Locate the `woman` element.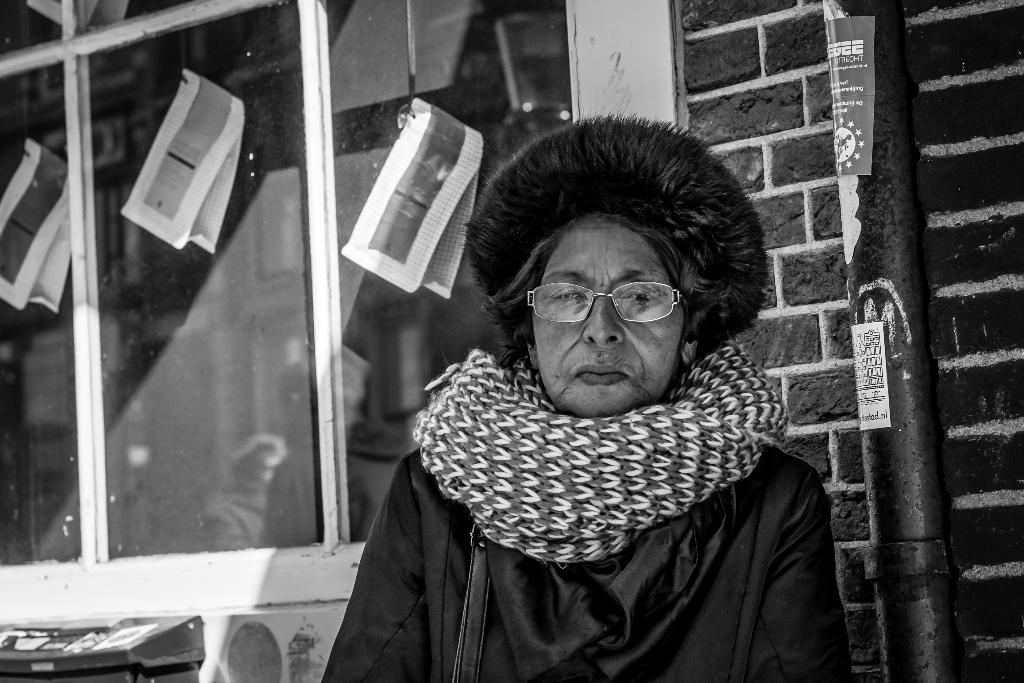
Element bbox: [x1=315, y1=132, x2=845, y2=666].
